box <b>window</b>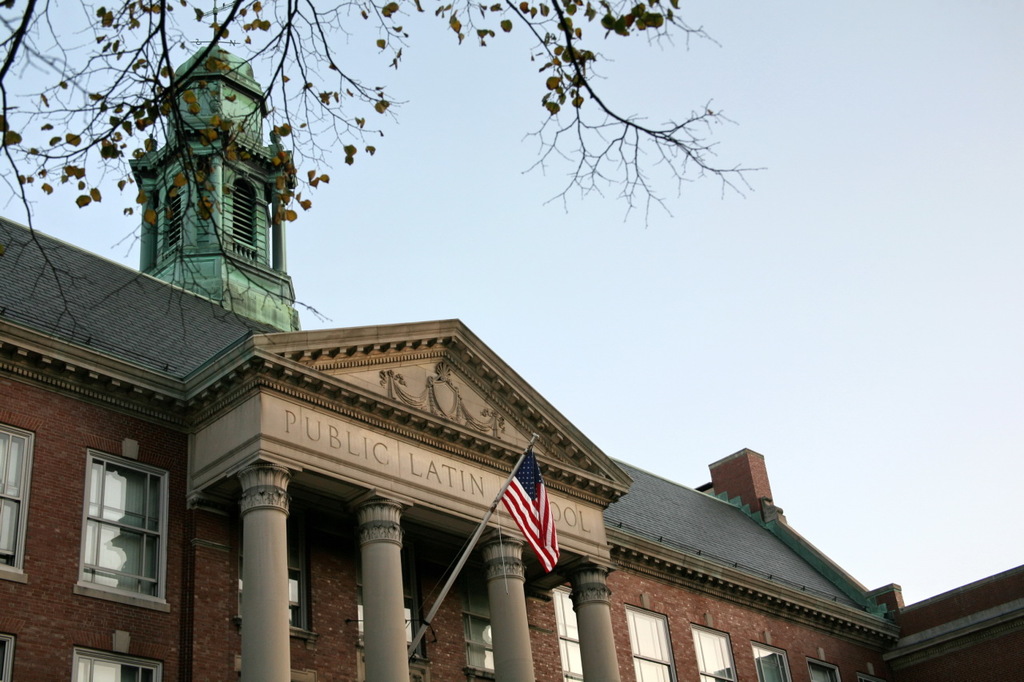
locate(464, 592, 493, 675)
